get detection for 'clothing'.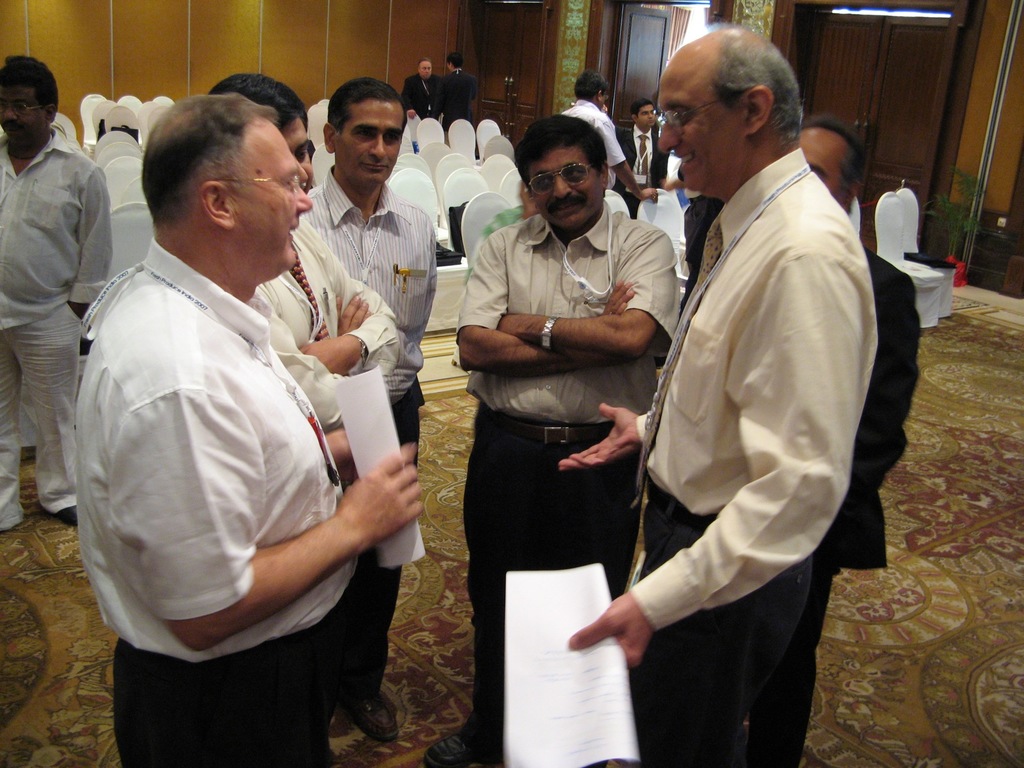
Detection: x1=3 y1=126 x2=113 y2=541.
